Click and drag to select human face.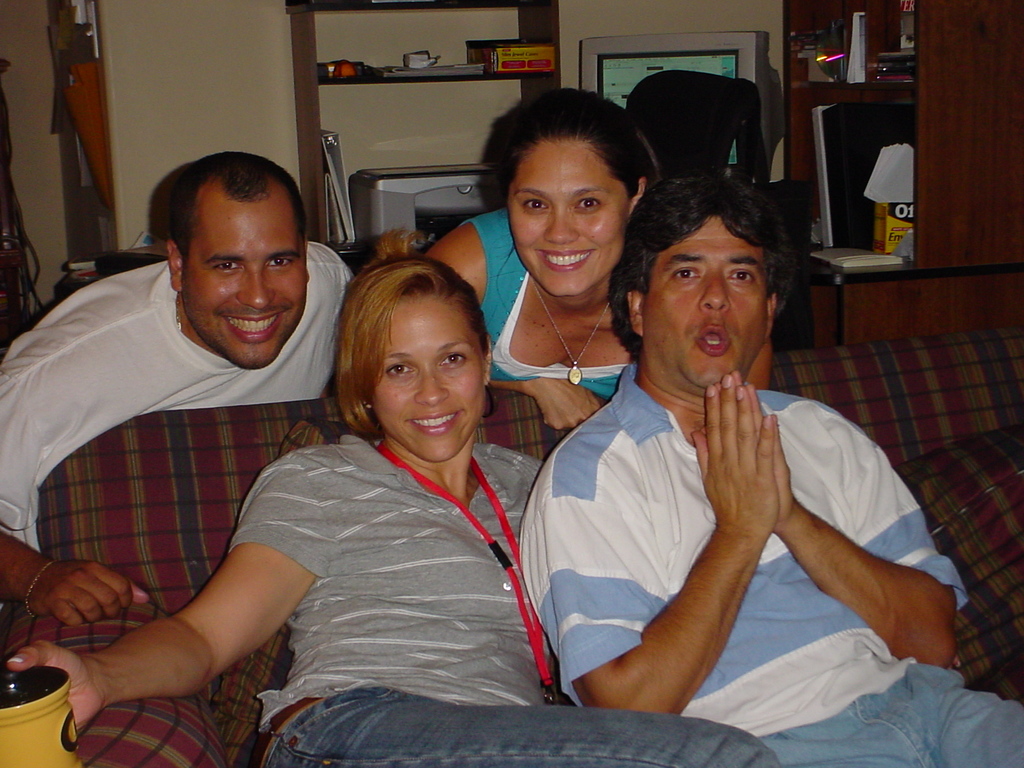
Selection: BBox(180, 193, 306, 368).
